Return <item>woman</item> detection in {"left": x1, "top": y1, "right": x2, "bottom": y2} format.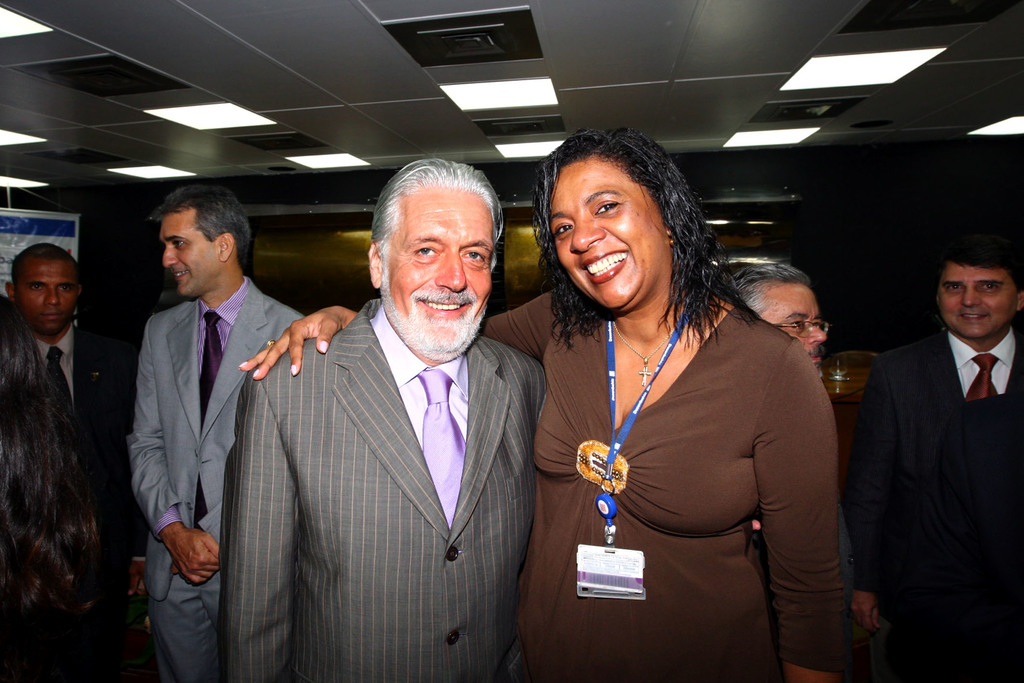
{"left": 239, "top": 128, "right": 849, "bottom": 682}.
